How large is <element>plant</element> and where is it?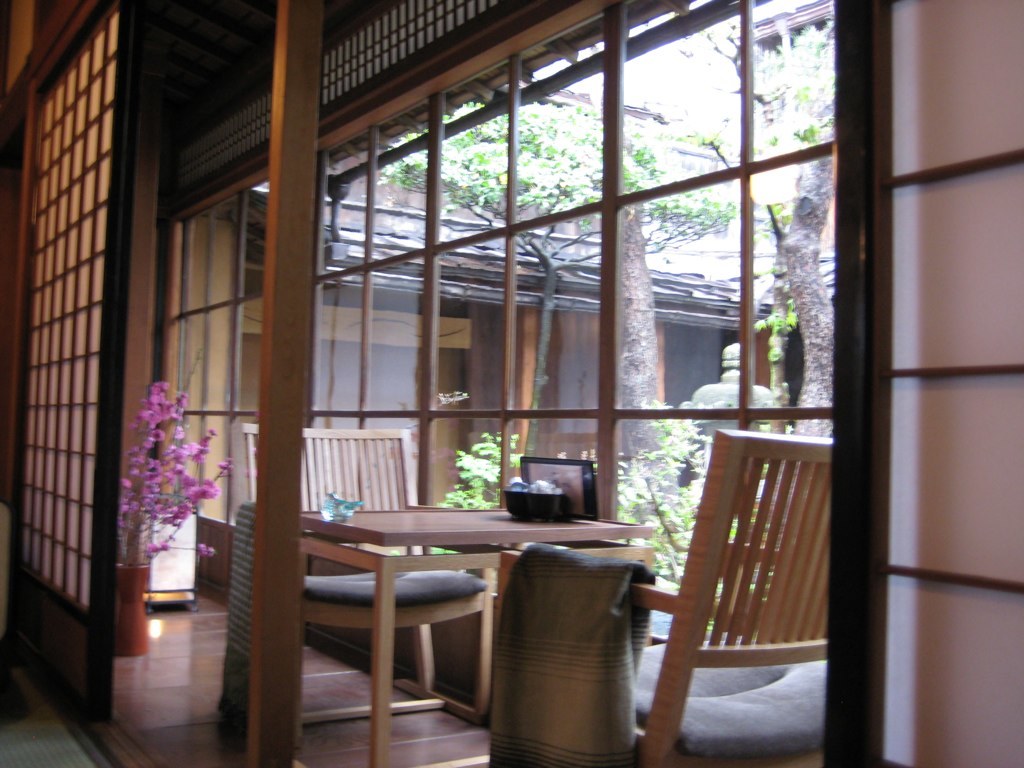
Bounding box: [x1=108, y1=349, x2=232, y2=570].
